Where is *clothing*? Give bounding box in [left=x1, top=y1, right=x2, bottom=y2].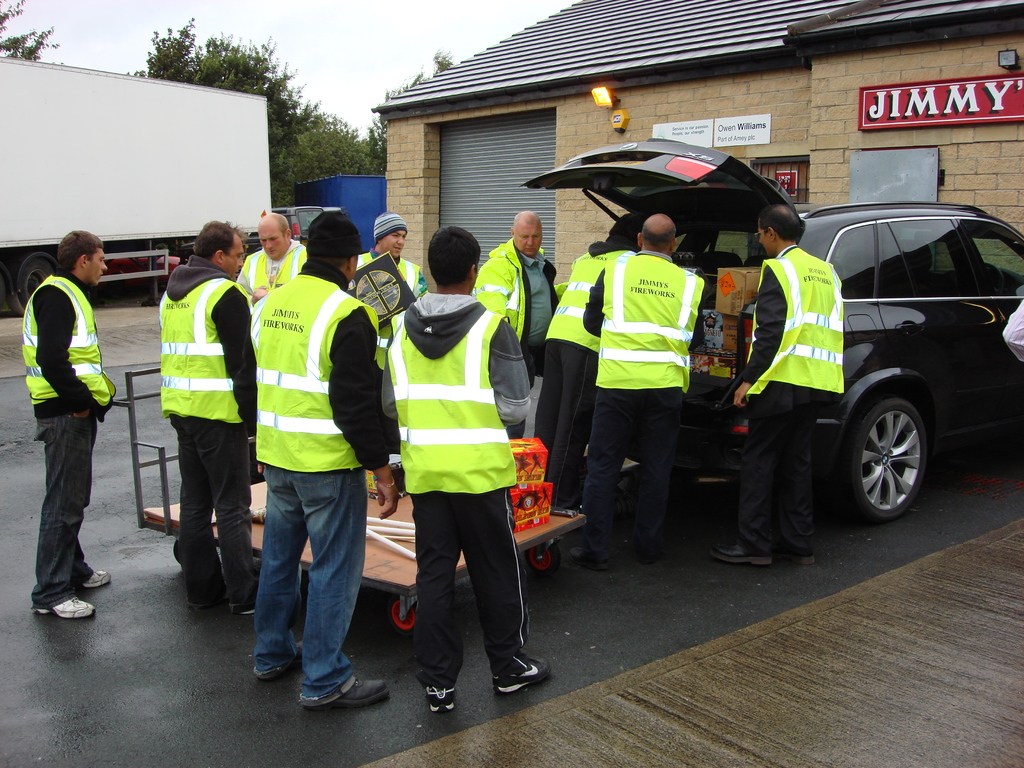
[left=499, top=246, right=632, bottom=505].
